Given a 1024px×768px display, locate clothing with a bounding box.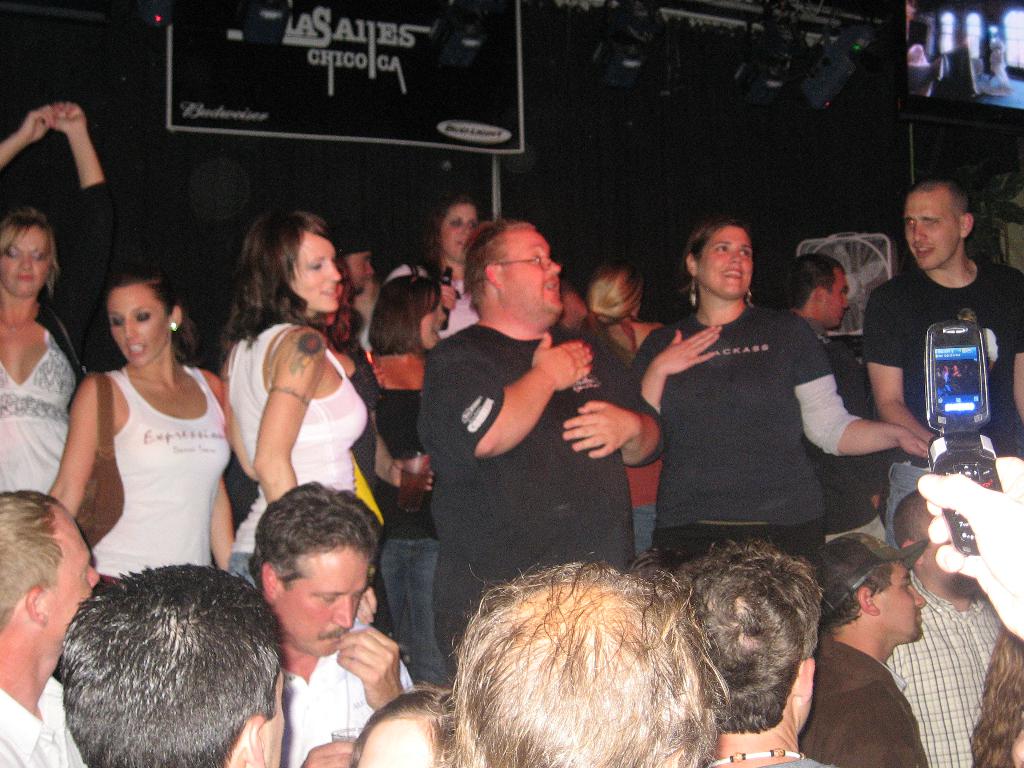
Located: bbox(385, 262, 484, 338).
